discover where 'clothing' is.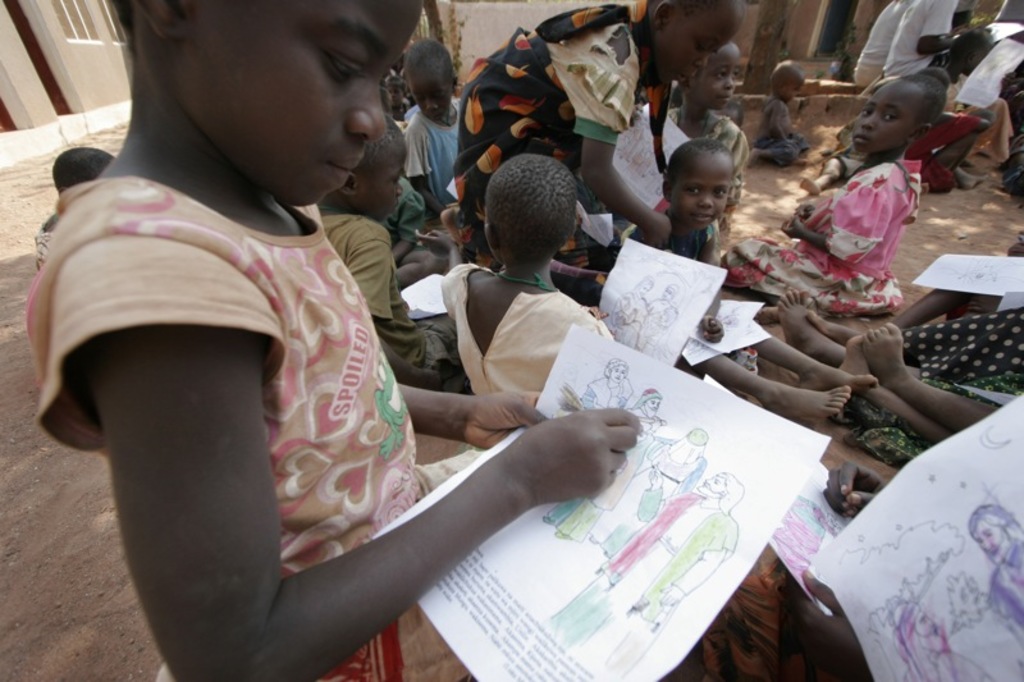
Discovered at <box>941,68,1023,161</box>.
